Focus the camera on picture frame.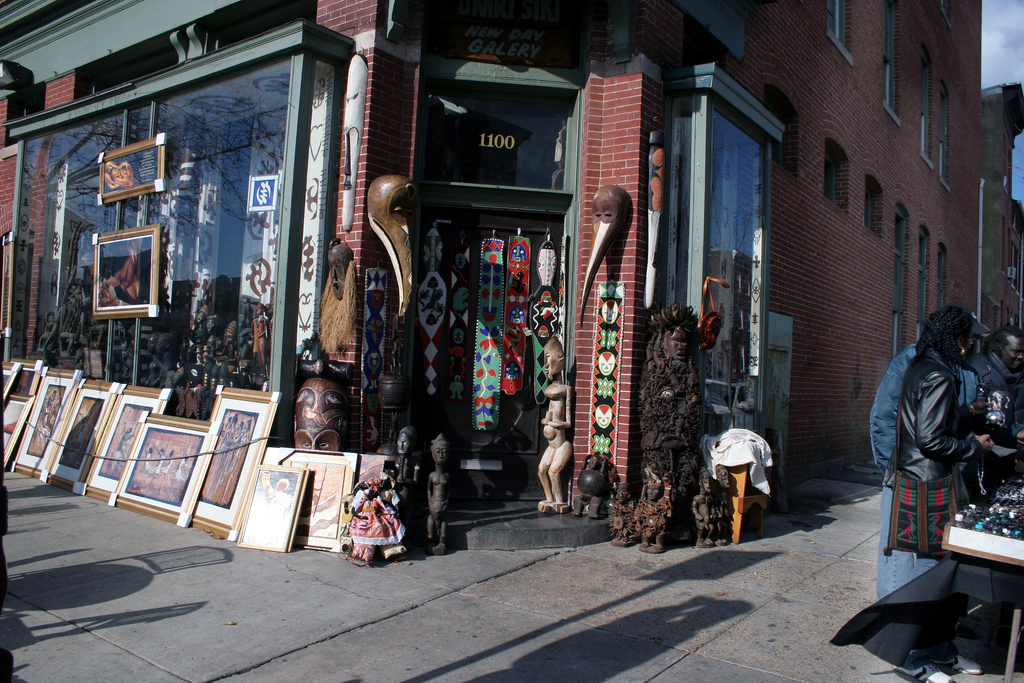
Focus region: [91, 224, 160, 317].
